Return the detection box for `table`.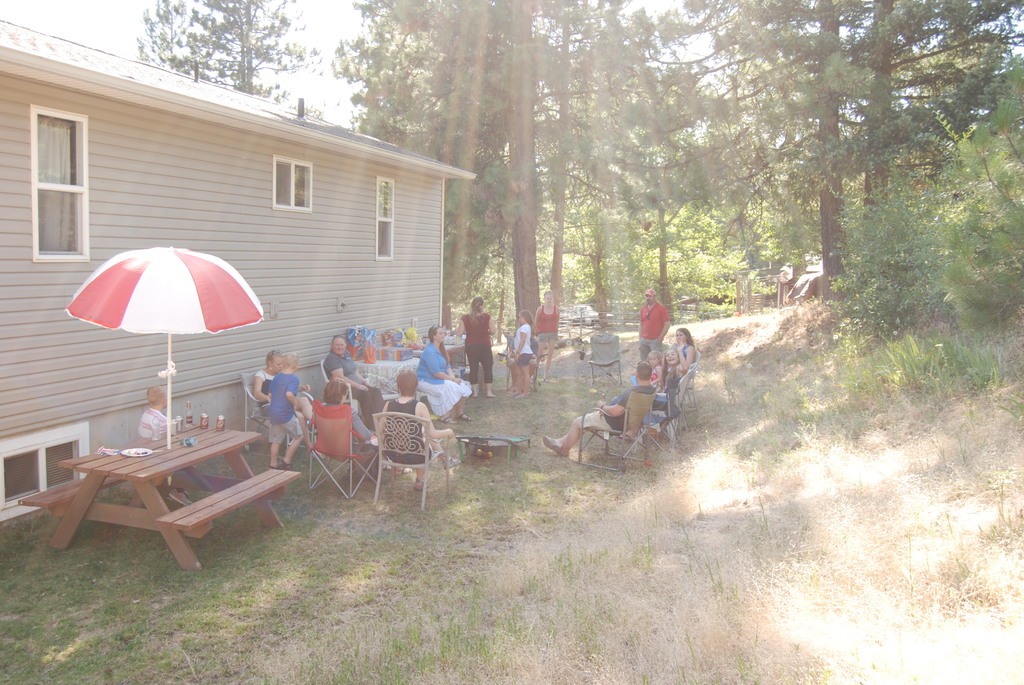
bbox=[49, 415, 262, 577].
